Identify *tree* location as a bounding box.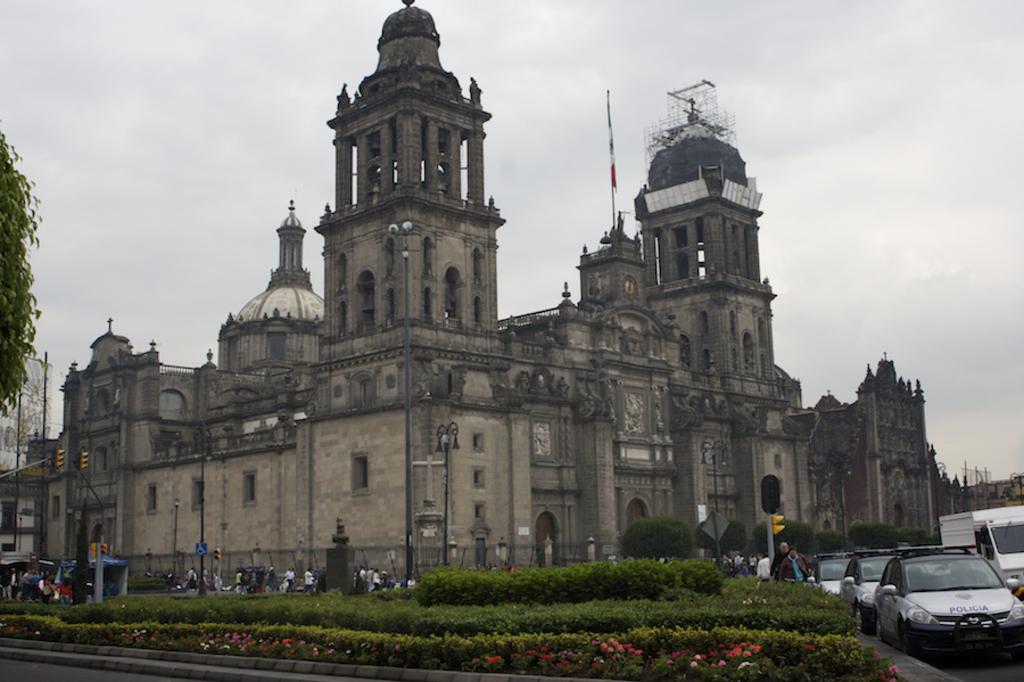
detection(0, 124, 42, 410).
